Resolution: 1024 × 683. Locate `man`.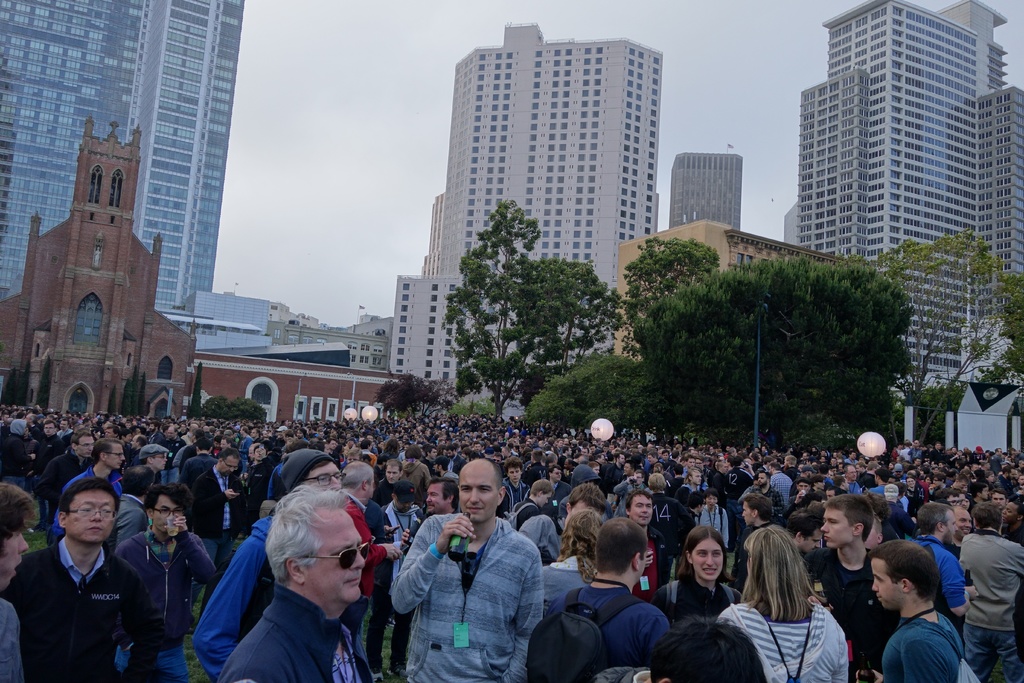
x1=319 y1=433 x2=322 y2=440.
